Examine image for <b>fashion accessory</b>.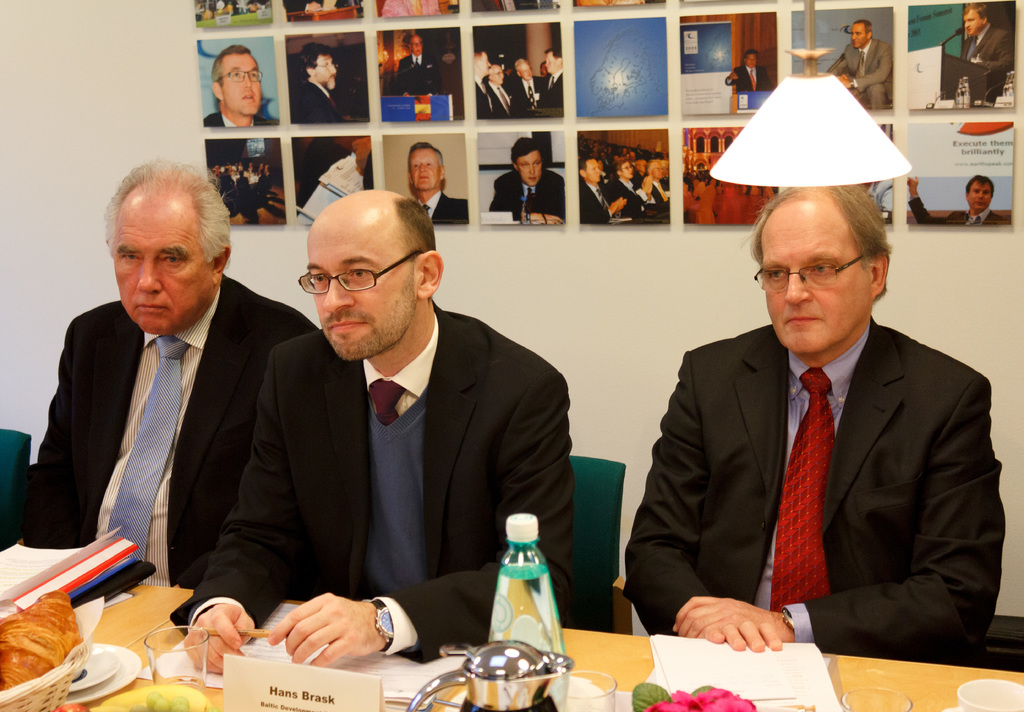
Examination result: left=724, top=66, right=770, bottom=99.
